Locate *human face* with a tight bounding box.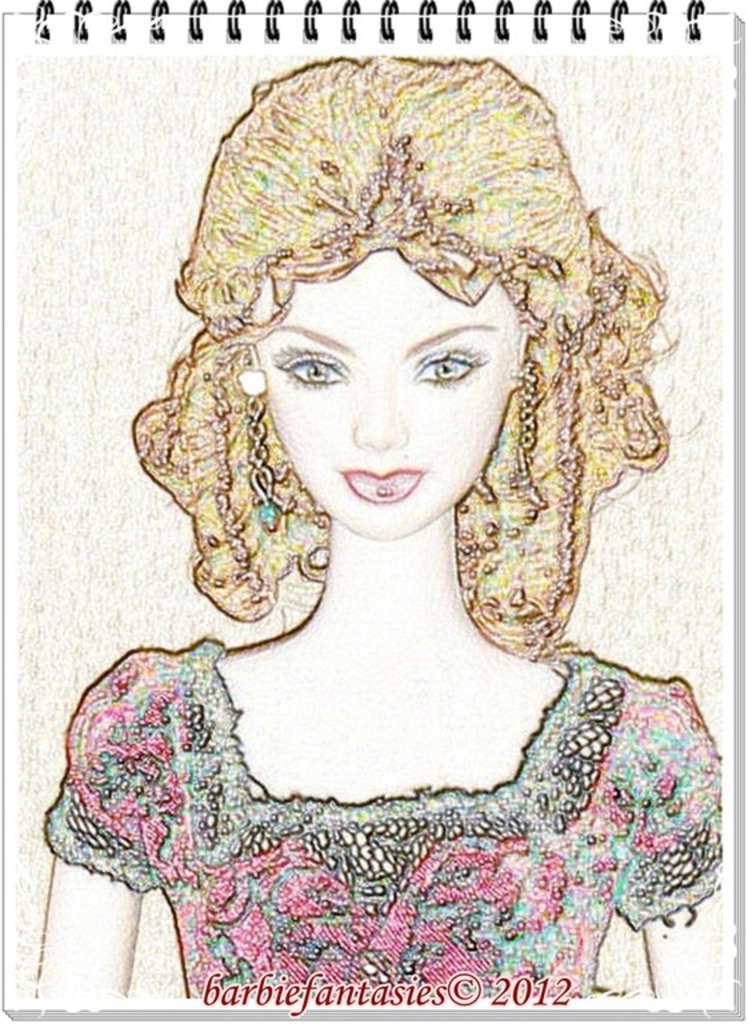
bbox=[244, 265, 524, 540].
